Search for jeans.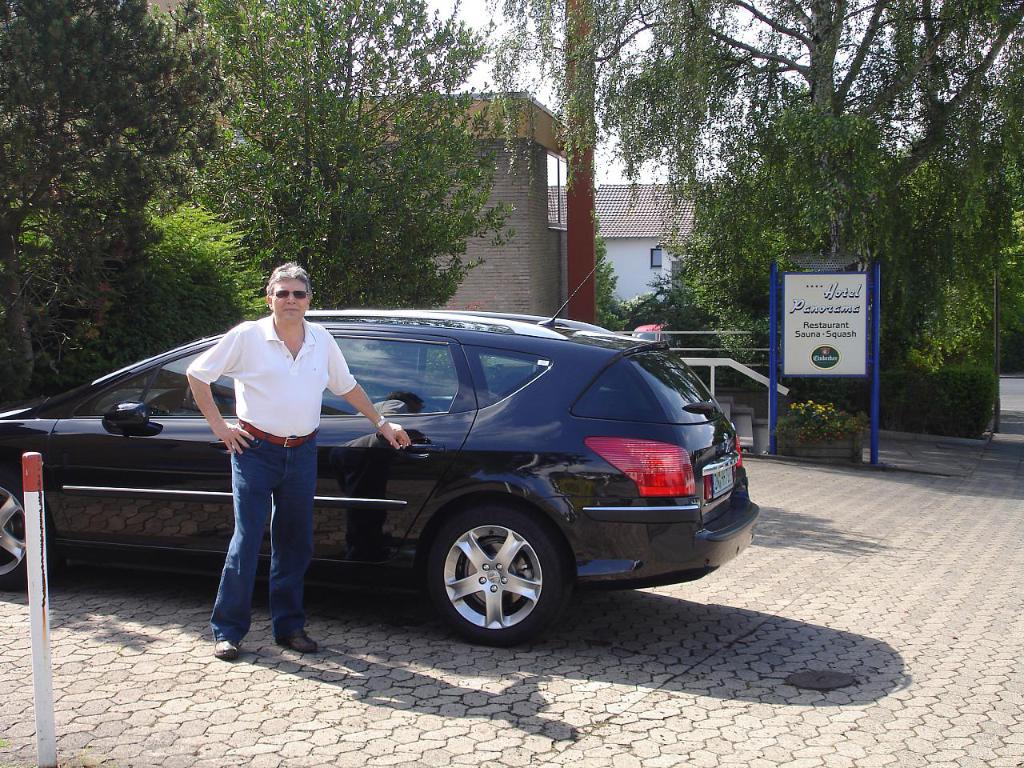
Found at 210:416:314:662.
